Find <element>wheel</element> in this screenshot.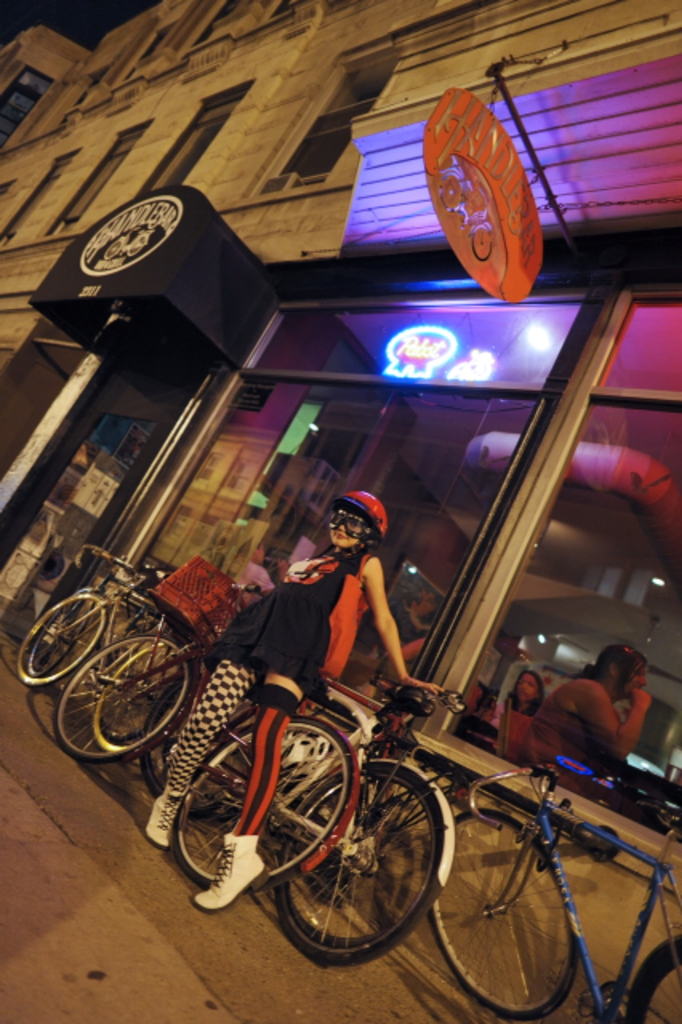
The bounding box for <element>wheel</element> is 48:632:192:763.
